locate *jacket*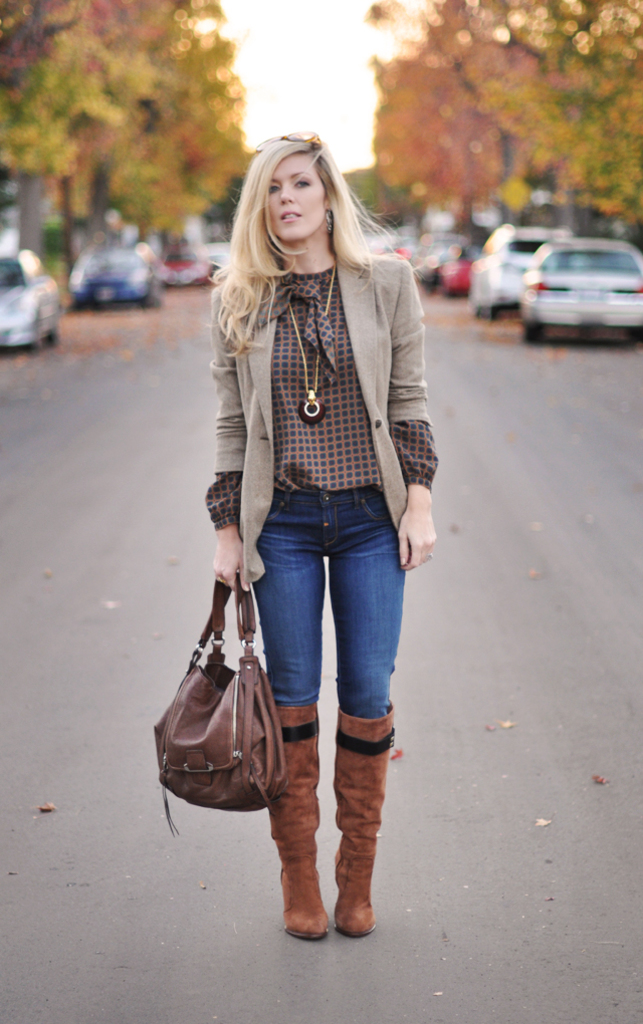
detection(218, 254, 429, 581)
